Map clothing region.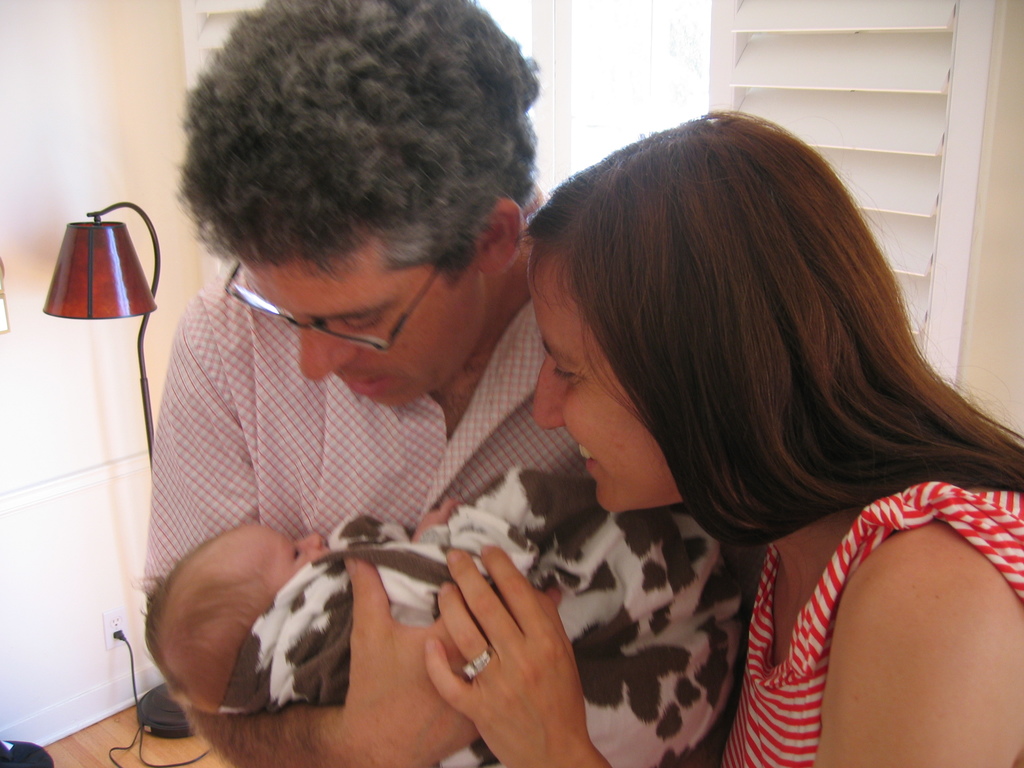
Mapped to box=[218, 466, 735, 767].
